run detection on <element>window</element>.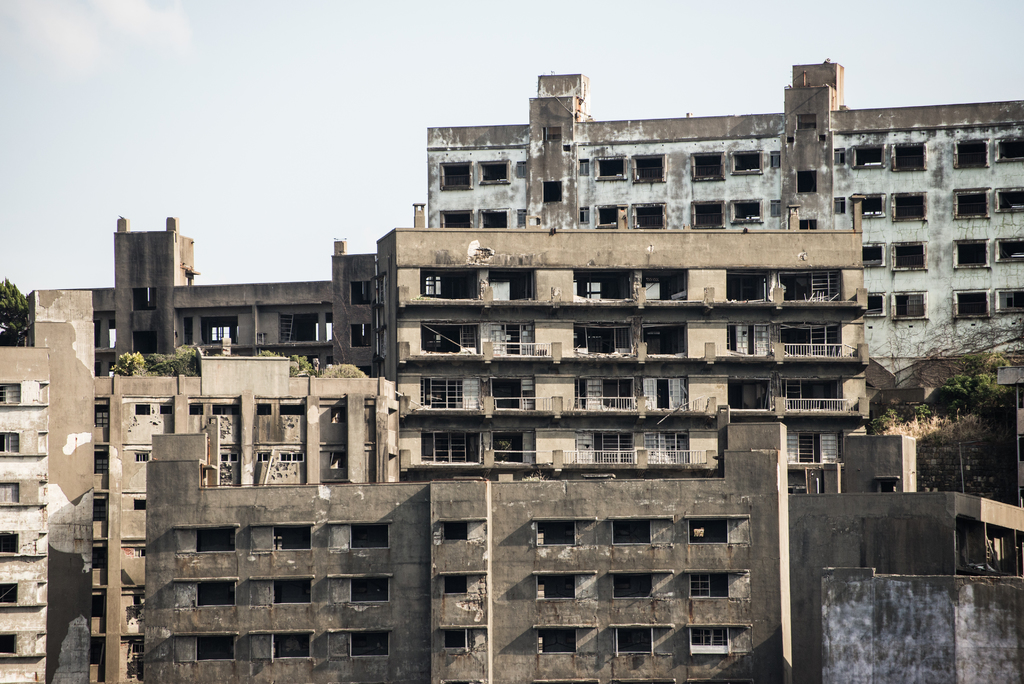
Result: 350 571 390 598.
